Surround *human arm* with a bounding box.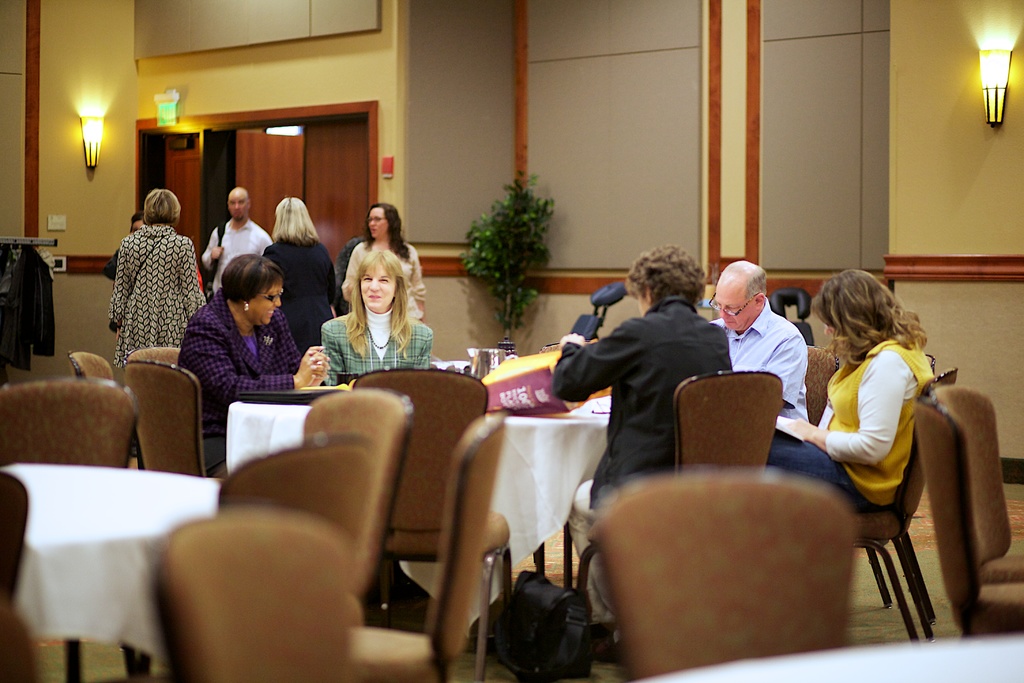
rect(554, 325, 632, 391).
